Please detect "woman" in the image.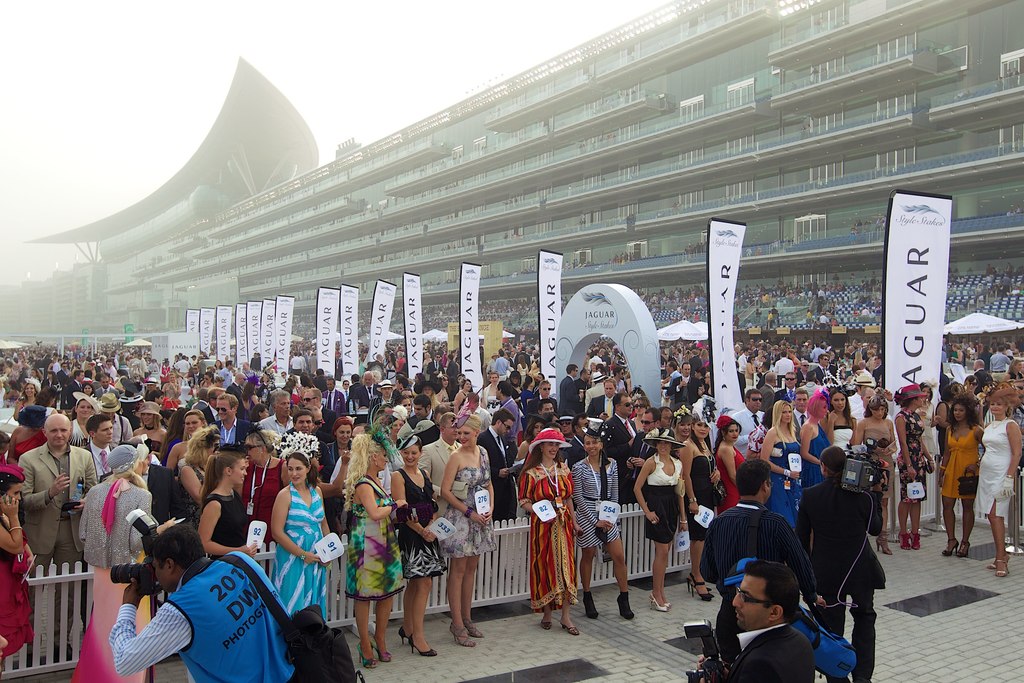
l=168, t=413, r=209, b=473.
